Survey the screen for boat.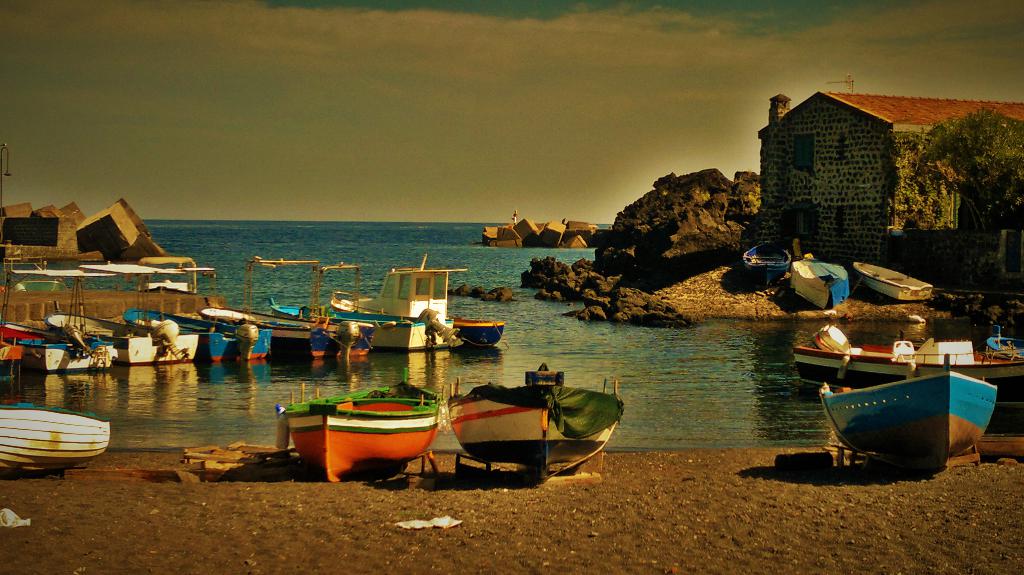
Survey found: box=[121, 263, 280, 365].
